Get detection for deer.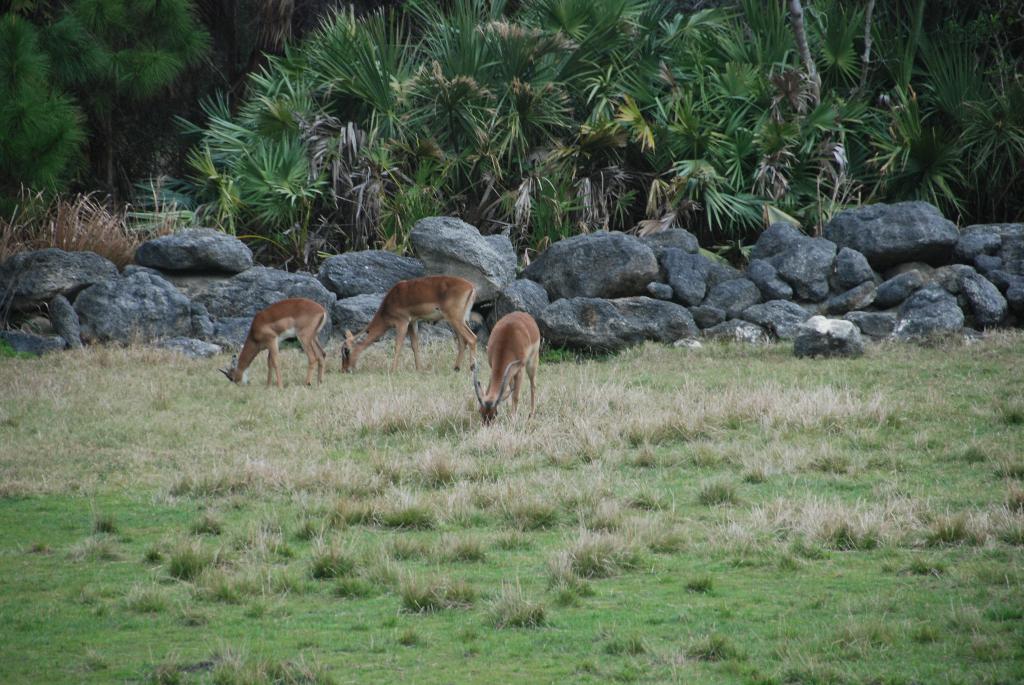
Detection: box(216, 297, 328, 392).
